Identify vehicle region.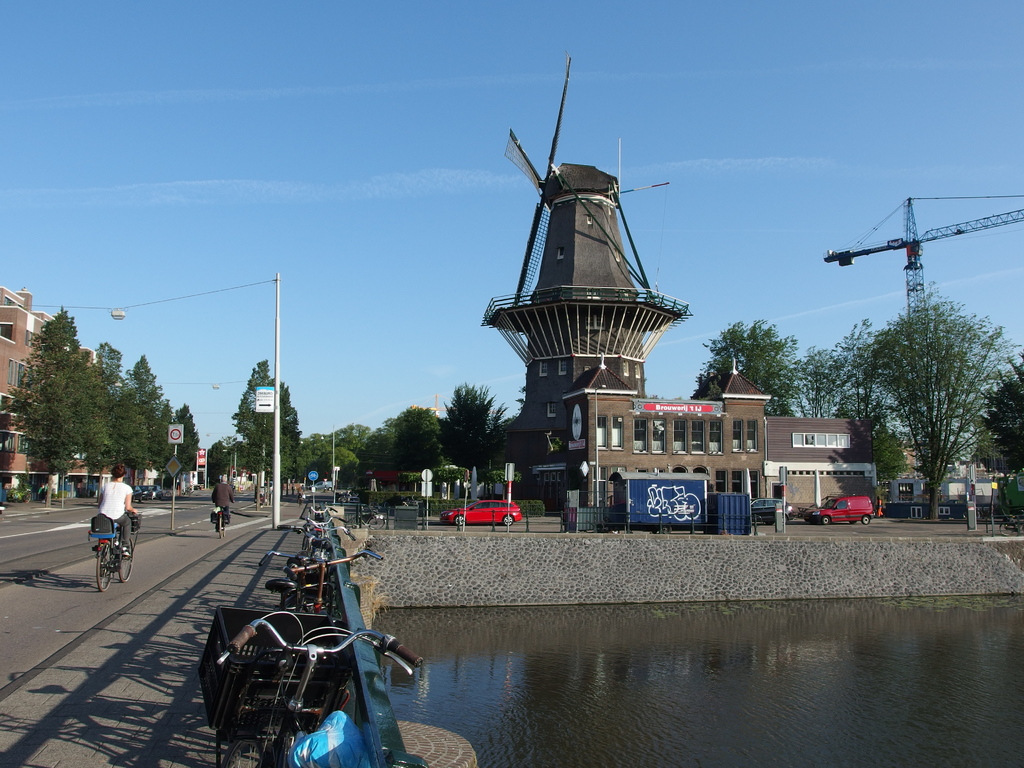
Region: (left=196, top=608, right=420, bottom=767).
